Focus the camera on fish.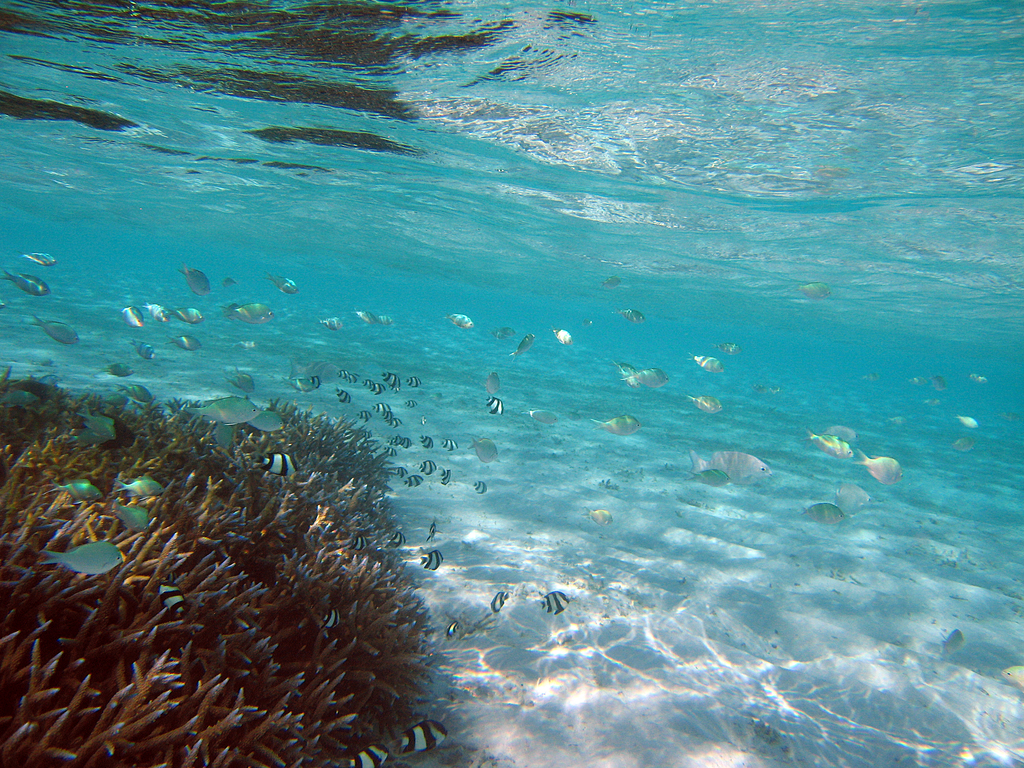
Focus region: <box>230,299,276,323</box>.
